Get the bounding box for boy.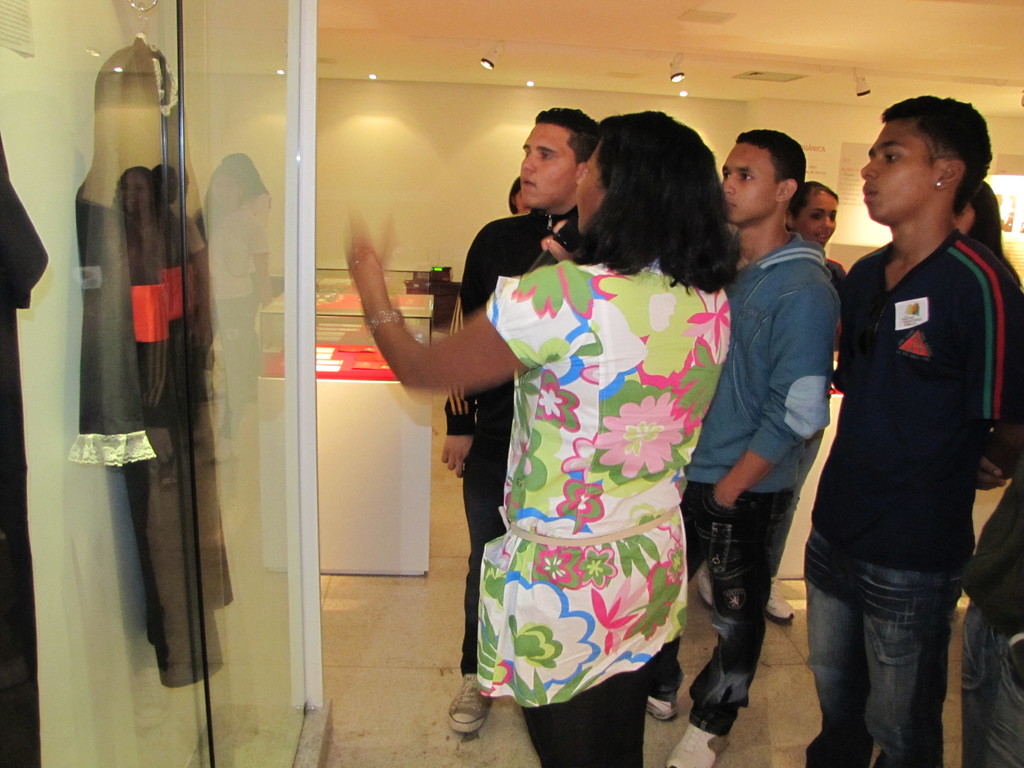
<region>638, 127, 849, 765</region>.
